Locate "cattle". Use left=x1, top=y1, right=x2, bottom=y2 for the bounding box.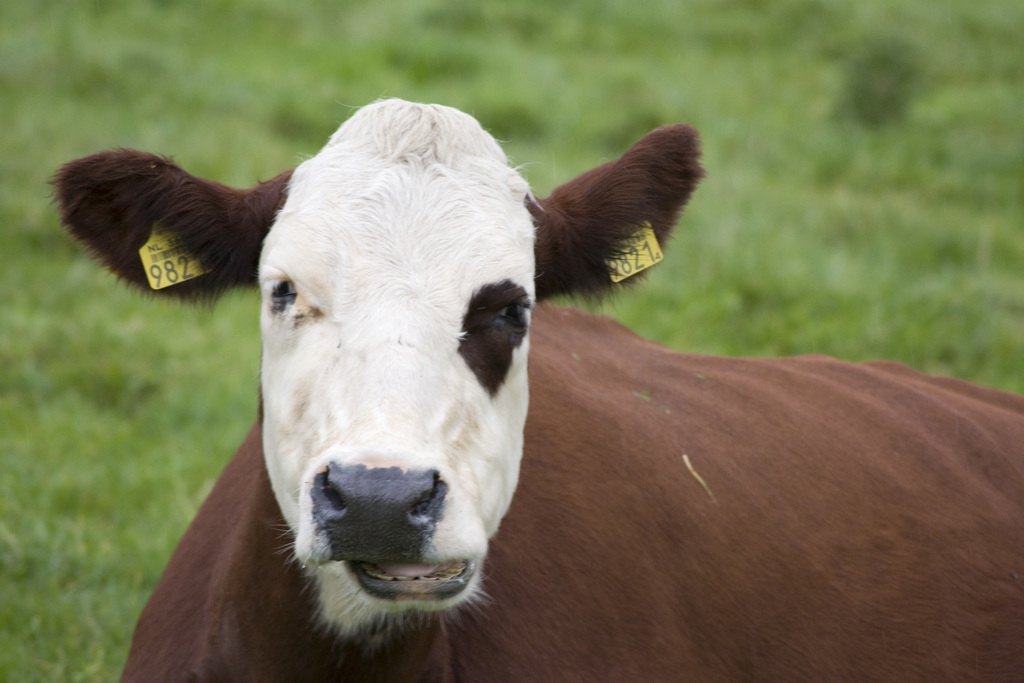
left=8, top=60, right=842, bottom=682.
